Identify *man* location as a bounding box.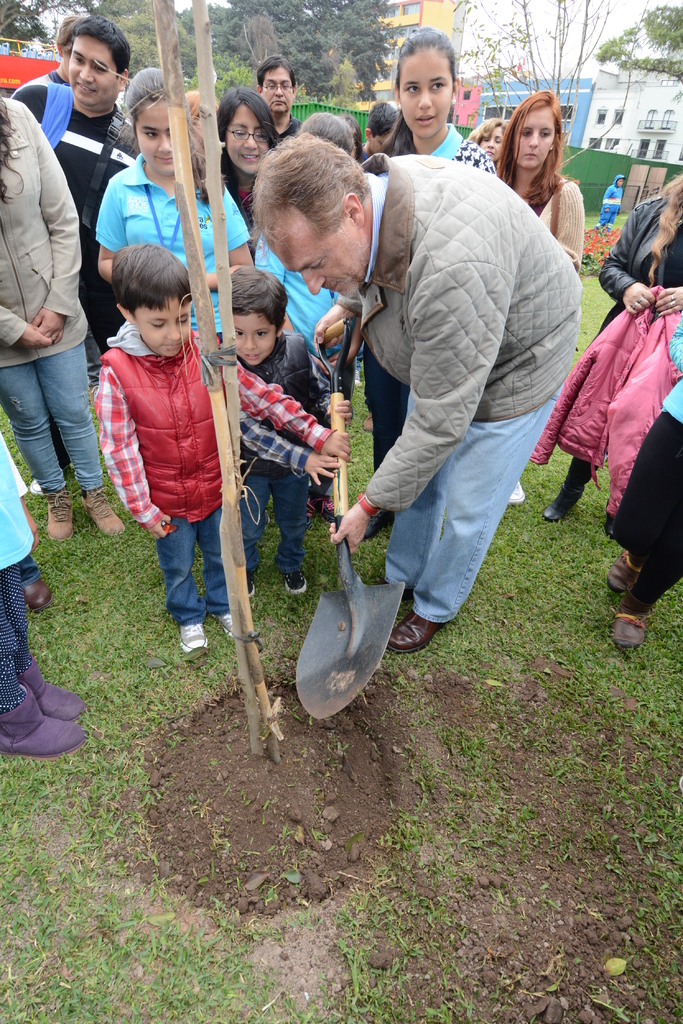
box(5, 13, 156, 392).
